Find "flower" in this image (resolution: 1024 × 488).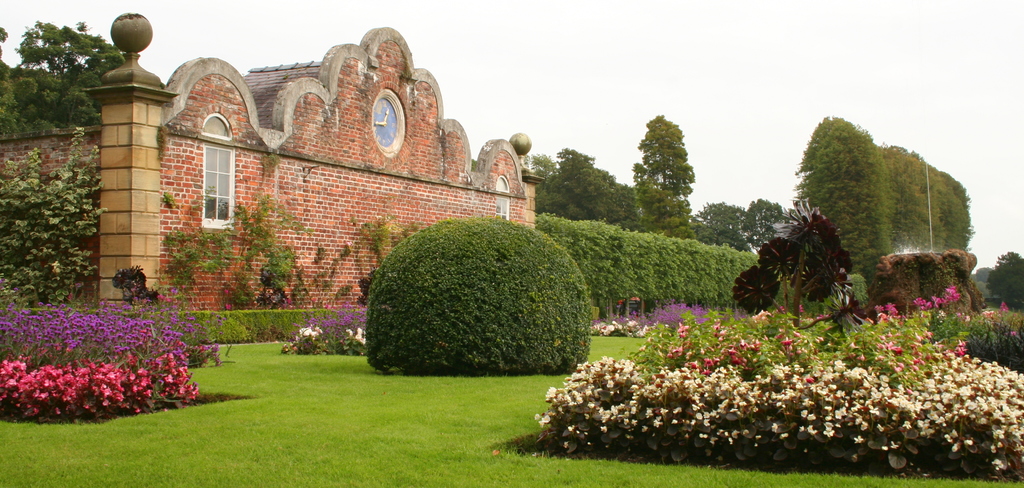
(left=672, top=317, right=975, bottom=371).
